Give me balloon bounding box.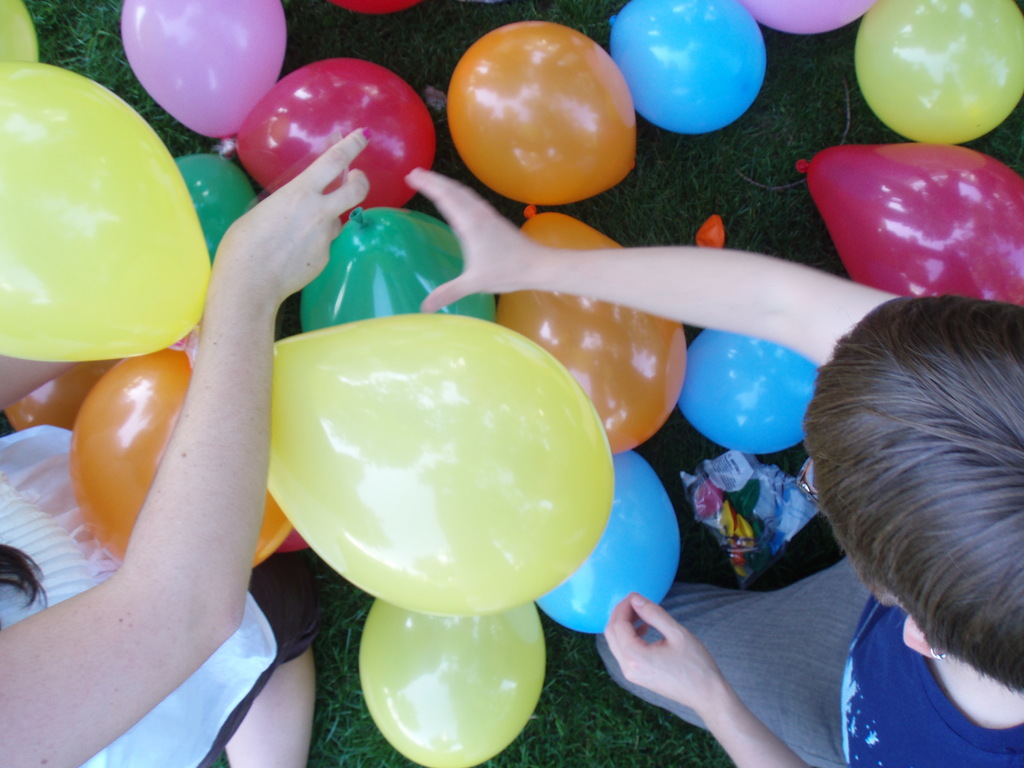
{"x1": 176, "y1": 152, "x2": 258, "y2": 254}.
